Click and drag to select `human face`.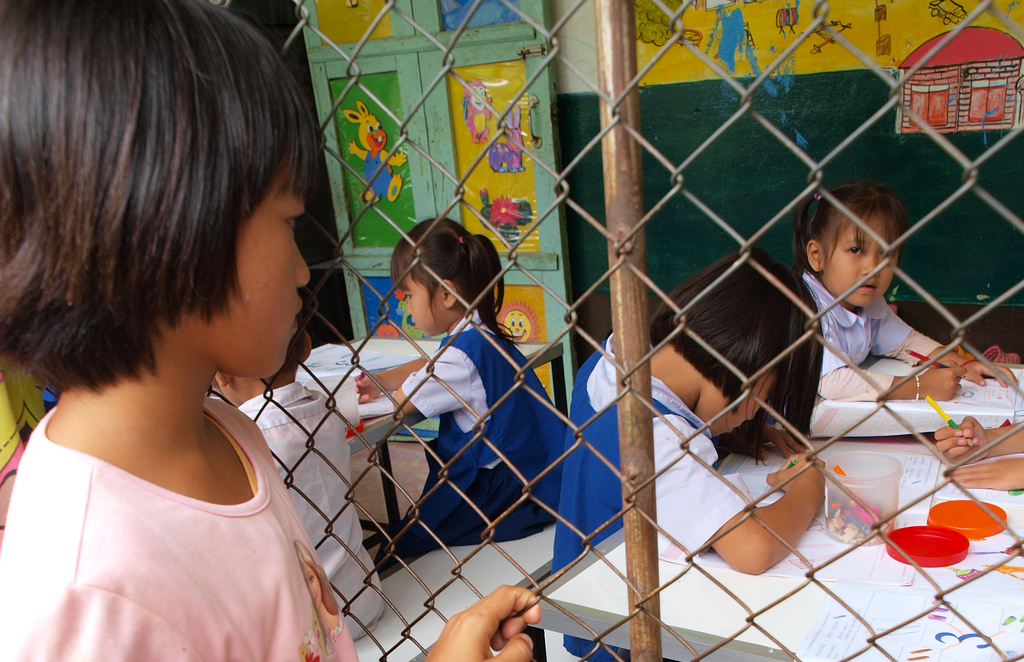
Selection: (left=696, top=362, right=779, bottom=436).
